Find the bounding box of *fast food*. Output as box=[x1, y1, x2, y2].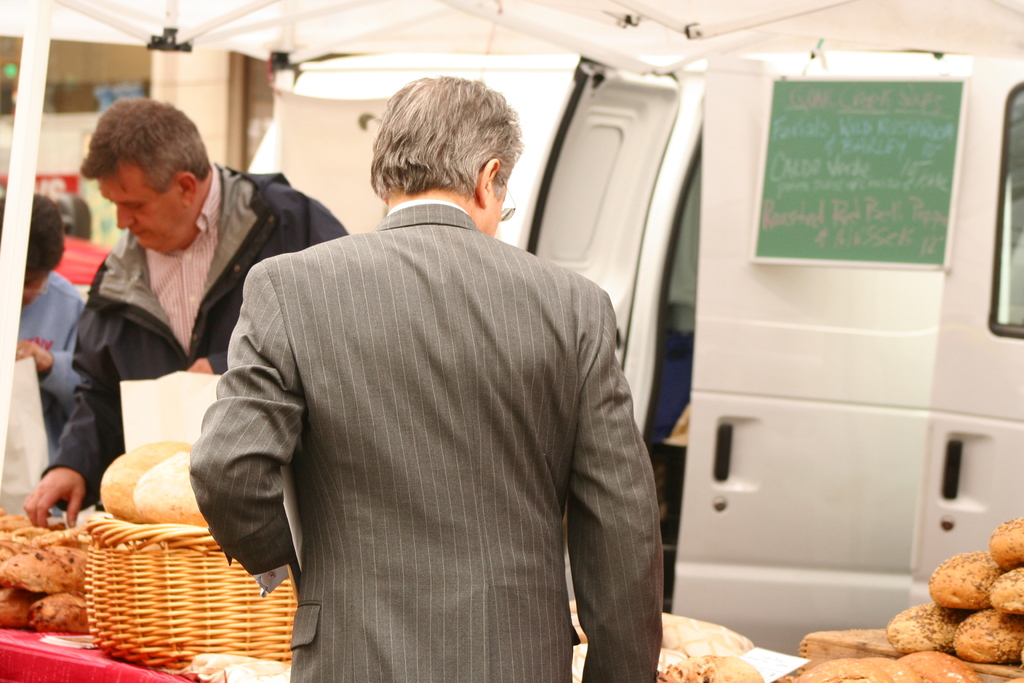
box=[924, 548, 1000, 621].
